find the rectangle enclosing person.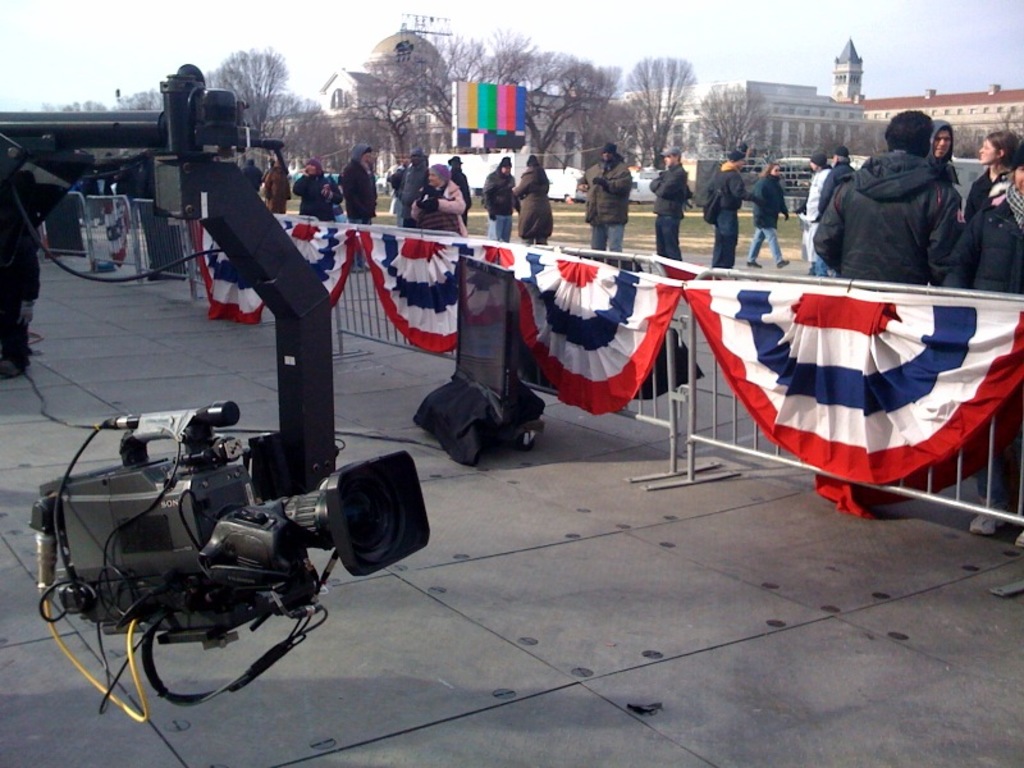
Rect(448, 156, 472, 230).
